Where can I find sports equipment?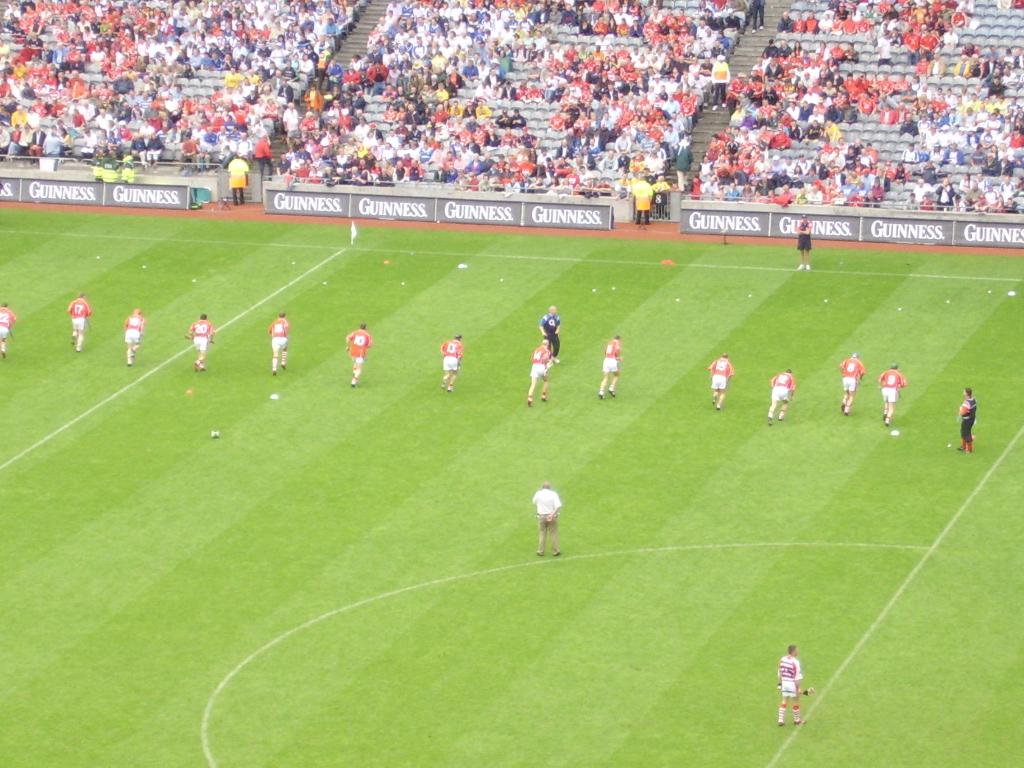
You can find it at select_region(212, 433, 221, 442).
